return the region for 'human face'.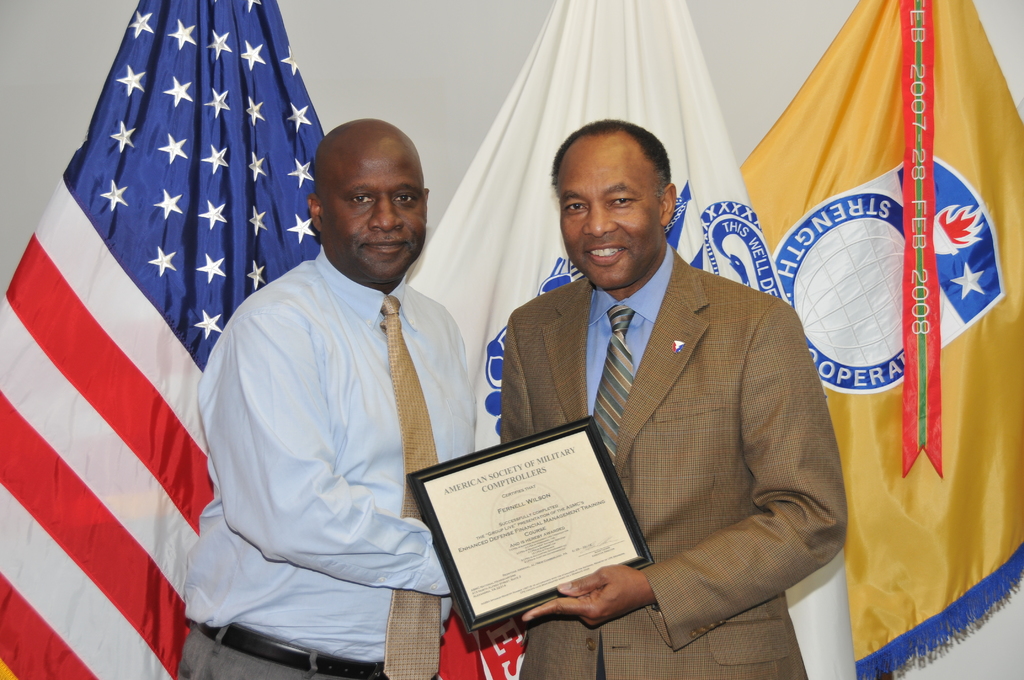
box(559, 150, 663, 287).
